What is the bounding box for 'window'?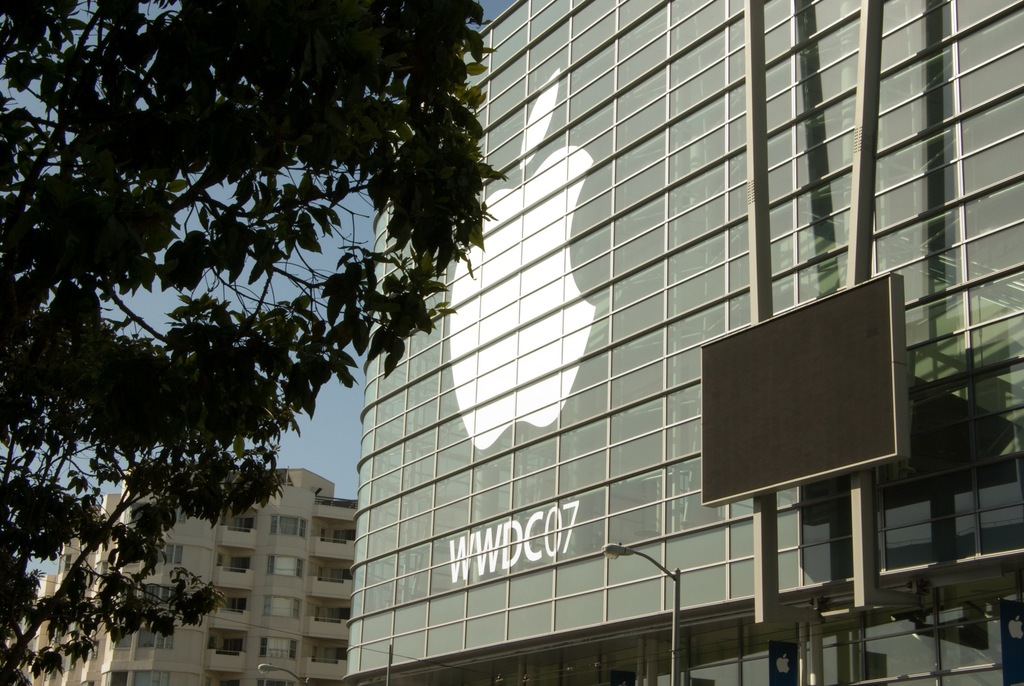
[277, 518, 300, 537].
